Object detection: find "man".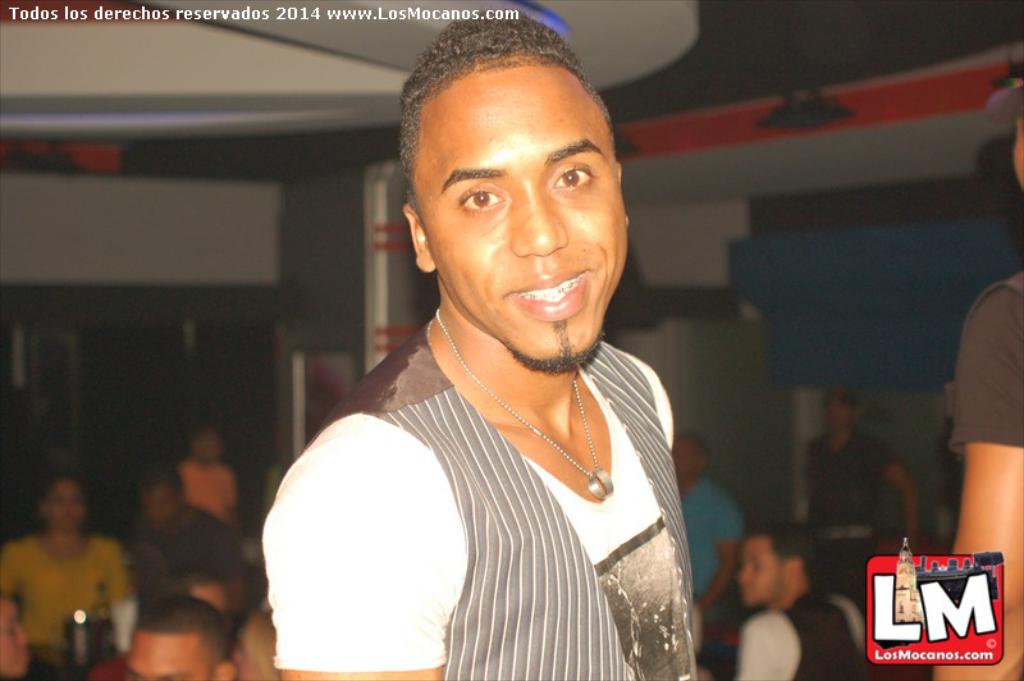
locate(797, 389, 918, 604).
